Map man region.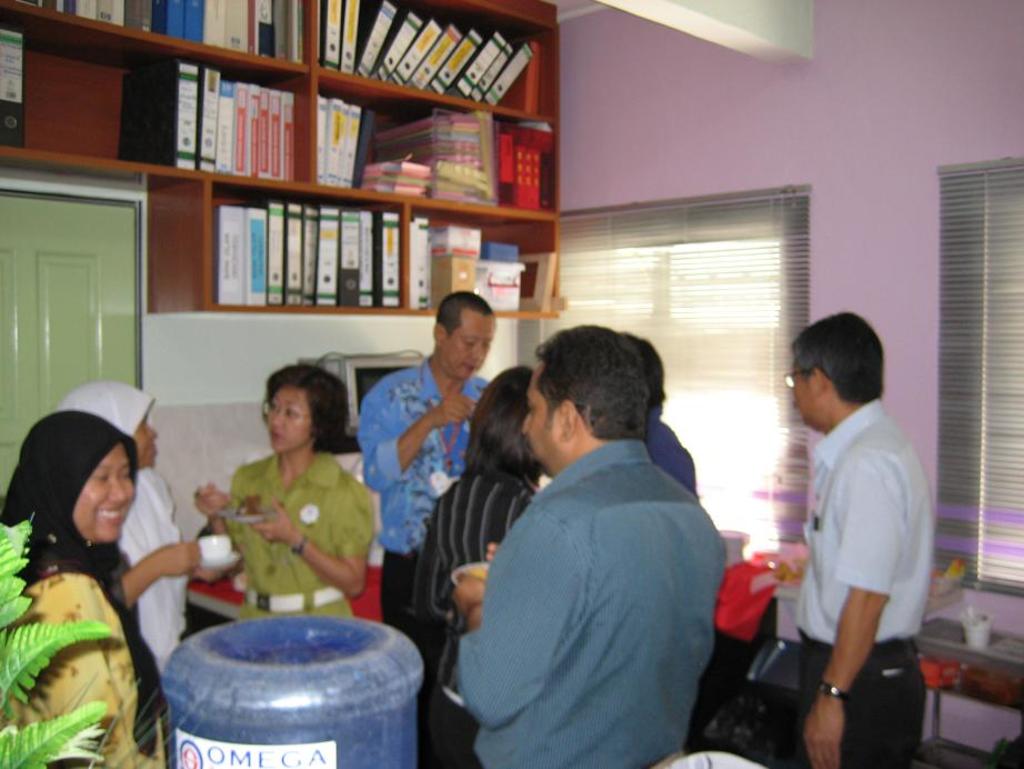
Mapped to bbox=(353, 289, 506, 742).
